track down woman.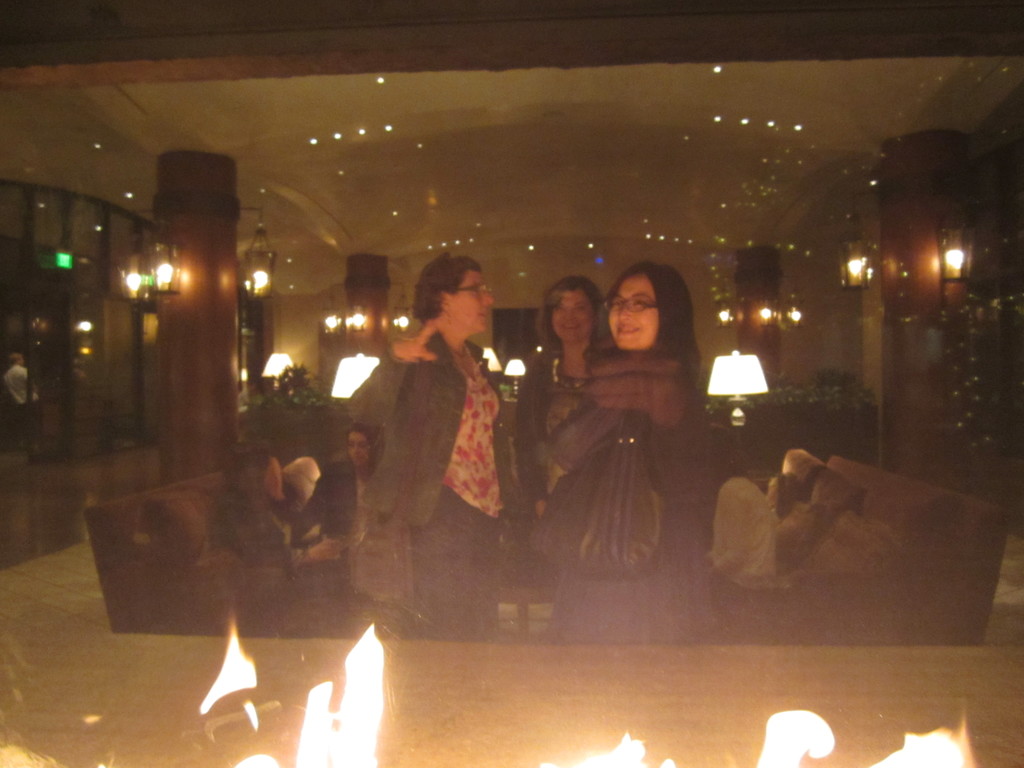
Tracked to detection(348, 257, 511, 635).
